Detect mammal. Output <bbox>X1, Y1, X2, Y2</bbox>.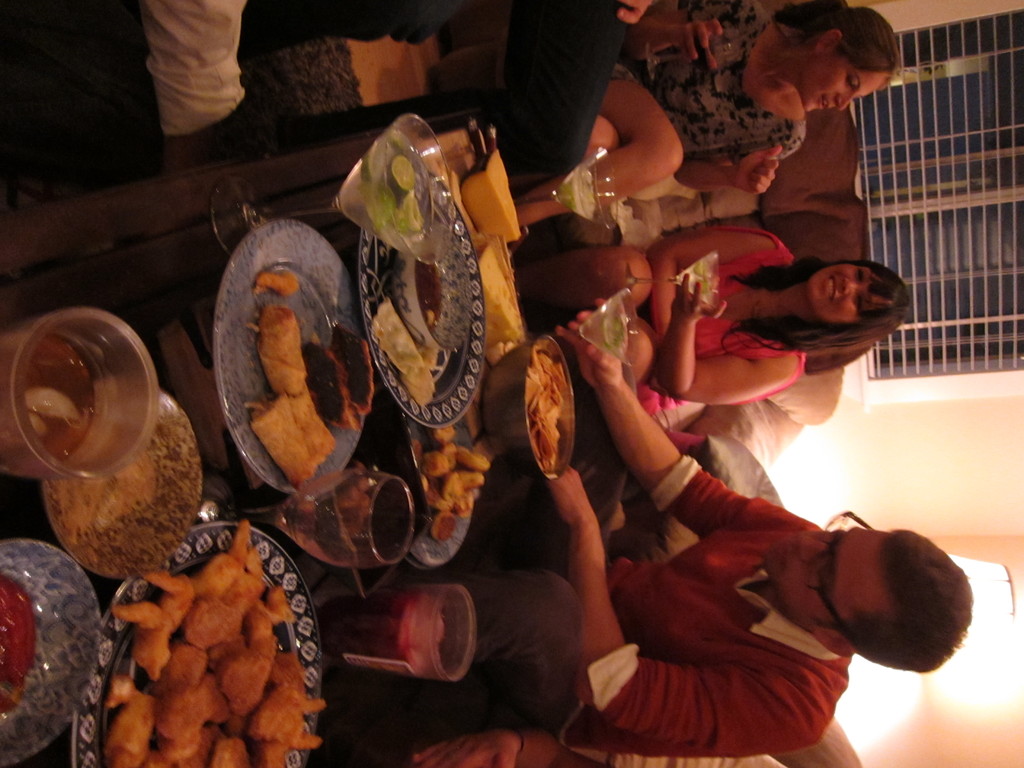
<bbox>527, 0, 904, 217</bbox>.
